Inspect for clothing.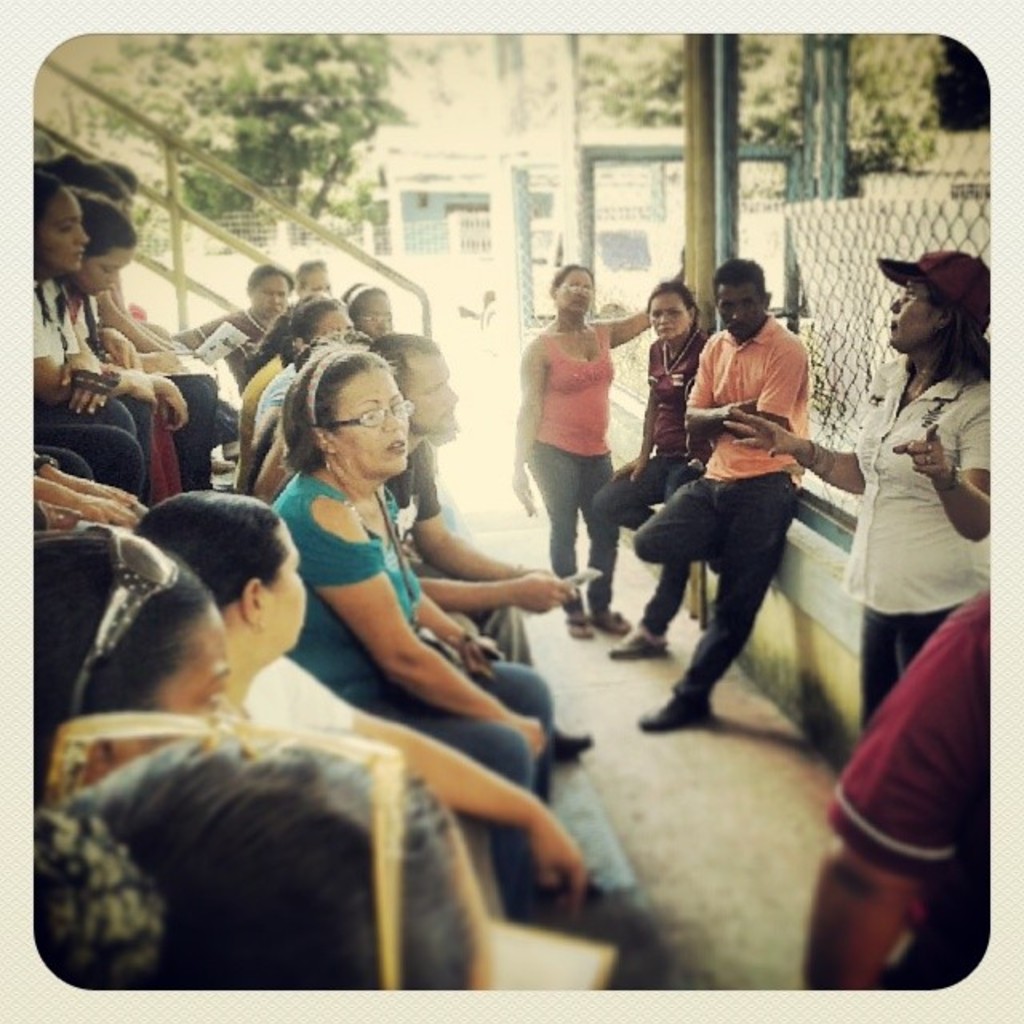
Inspection: x1=152, y1=368, x2=205, y2=486.
